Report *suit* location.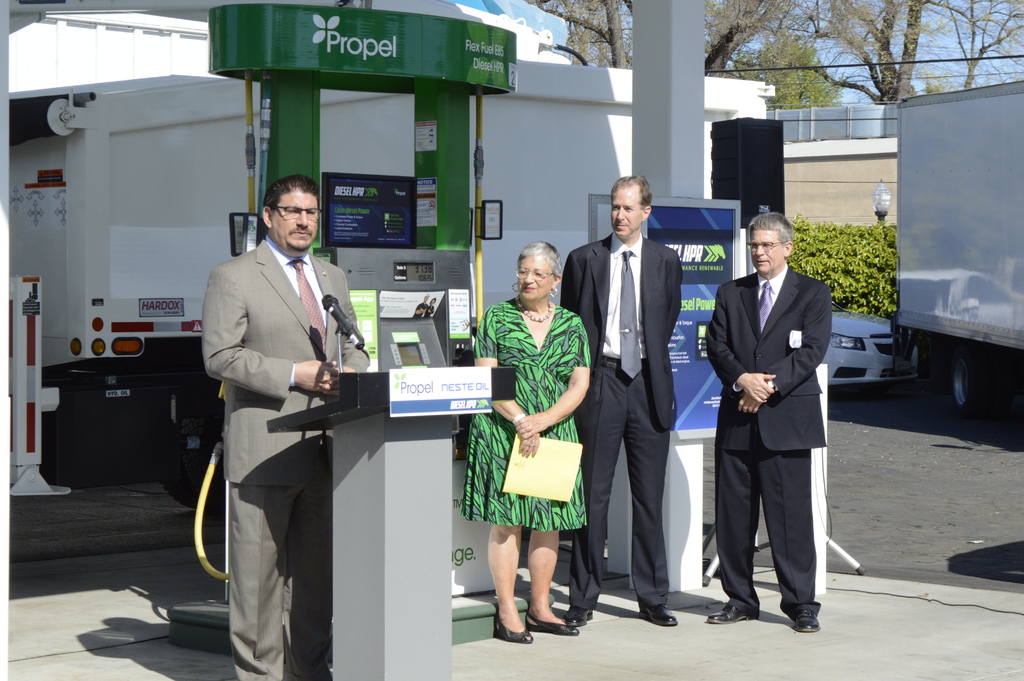
Report: bbox=[707, 263, 830, 619].
